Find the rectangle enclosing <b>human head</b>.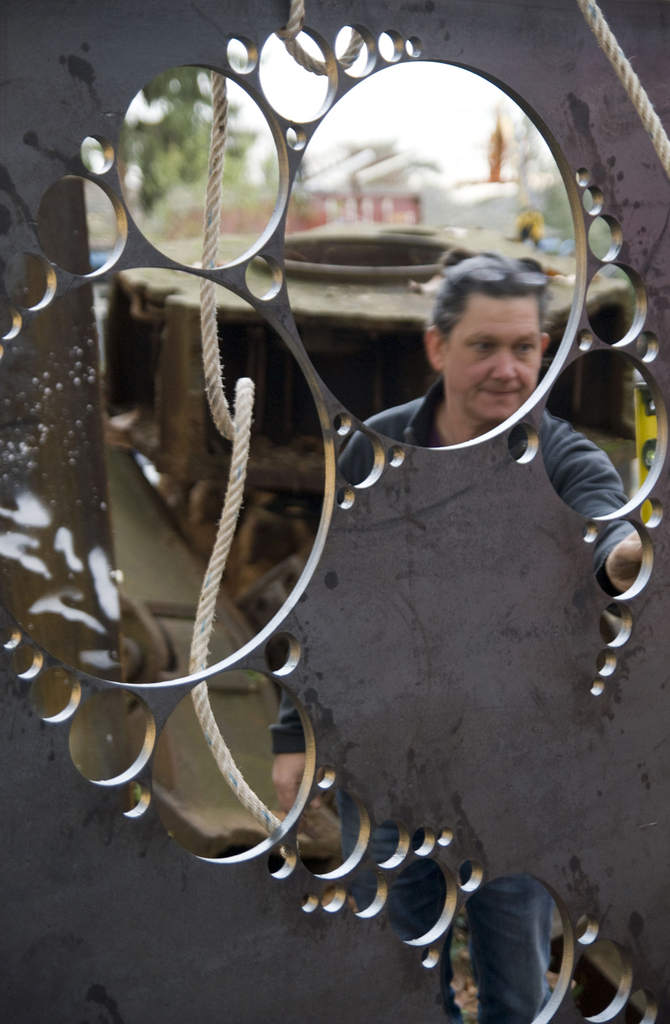
422, 253, 554, 426.
